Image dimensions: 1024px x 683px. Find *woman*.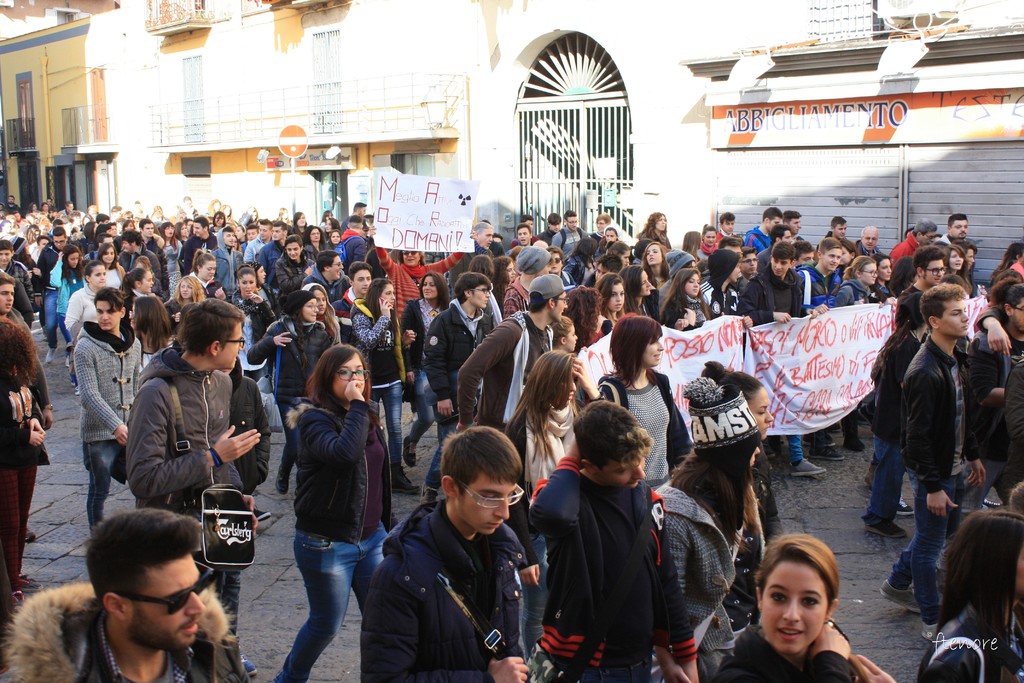
<bbox>246, 290, 335, 494</bbox>.
